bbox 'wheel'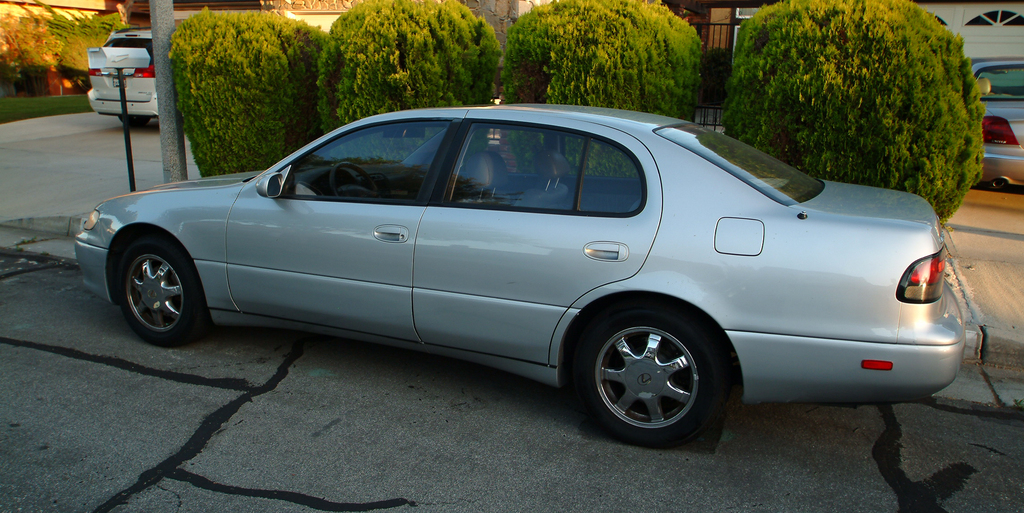
(117, 117, 150, 128)
